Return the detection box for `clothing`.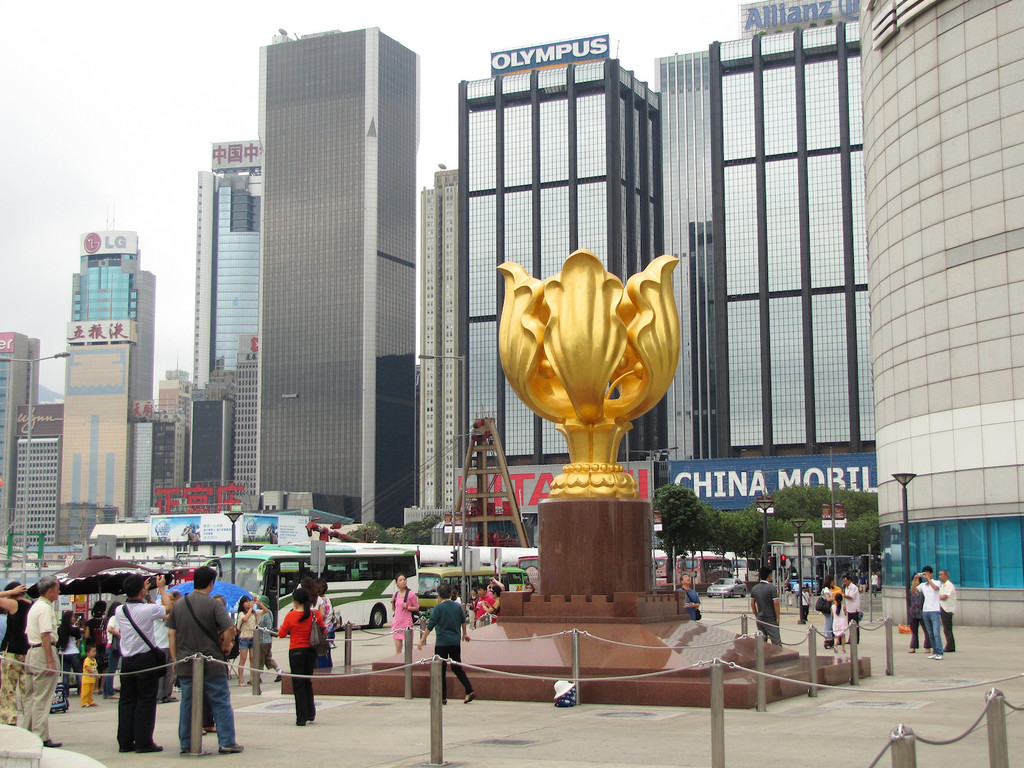
Rect(79, 654, 97, 703).
